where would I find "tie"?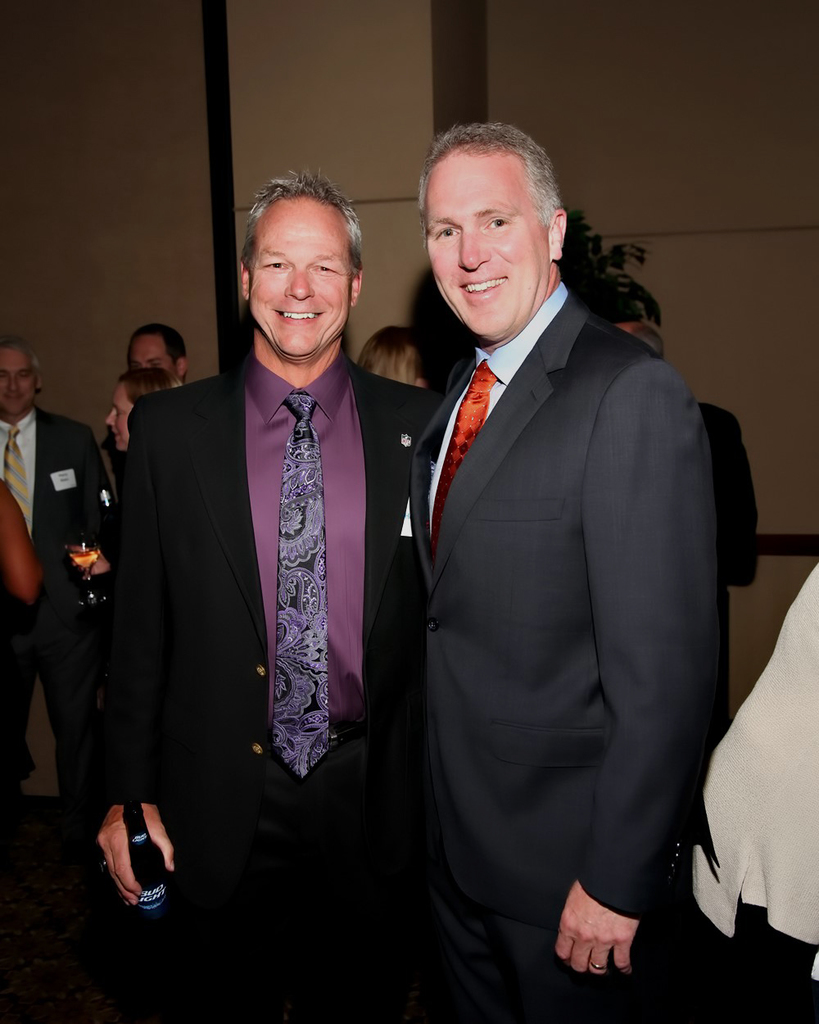
At bbox(429, 357, 496, 563).
